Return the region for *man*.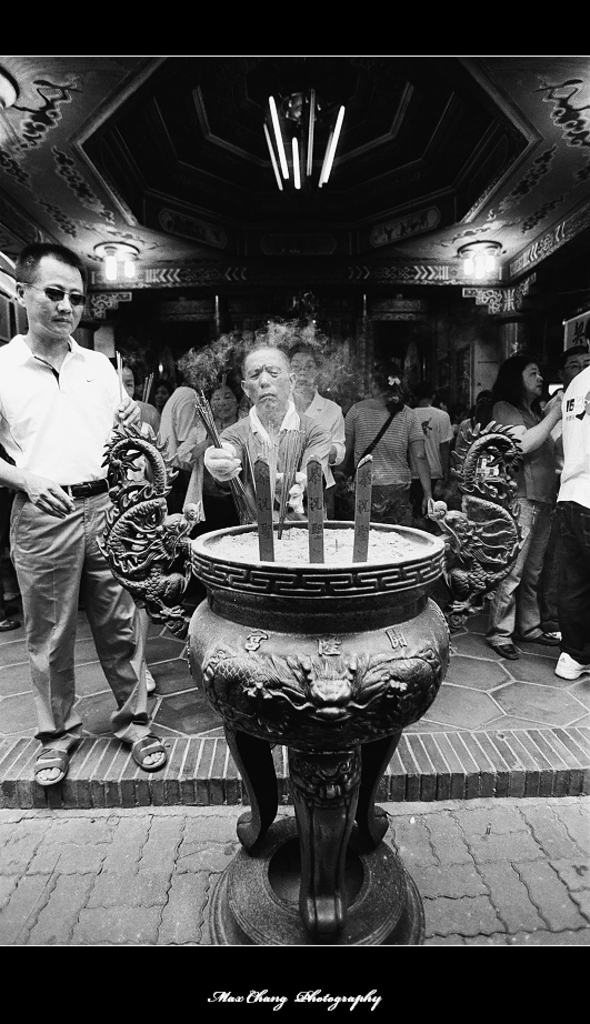
<box>1,225,163,827</box>.
